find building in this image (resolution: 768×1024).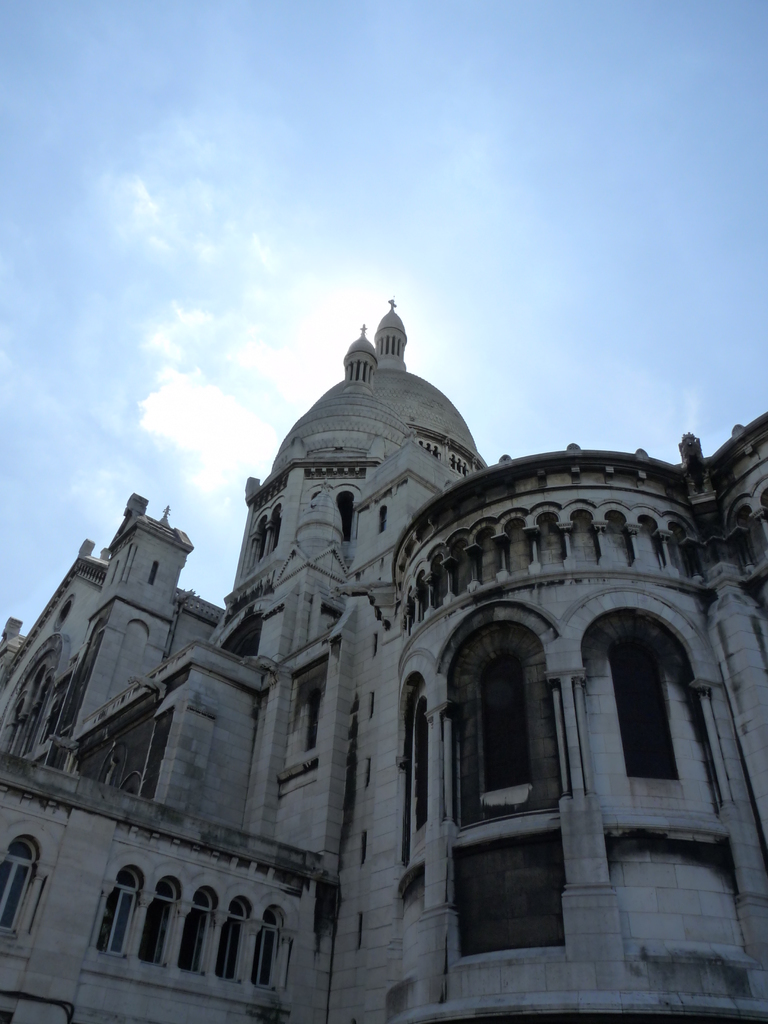
(x1=0, y1=303, x2=767, y2=1023).
